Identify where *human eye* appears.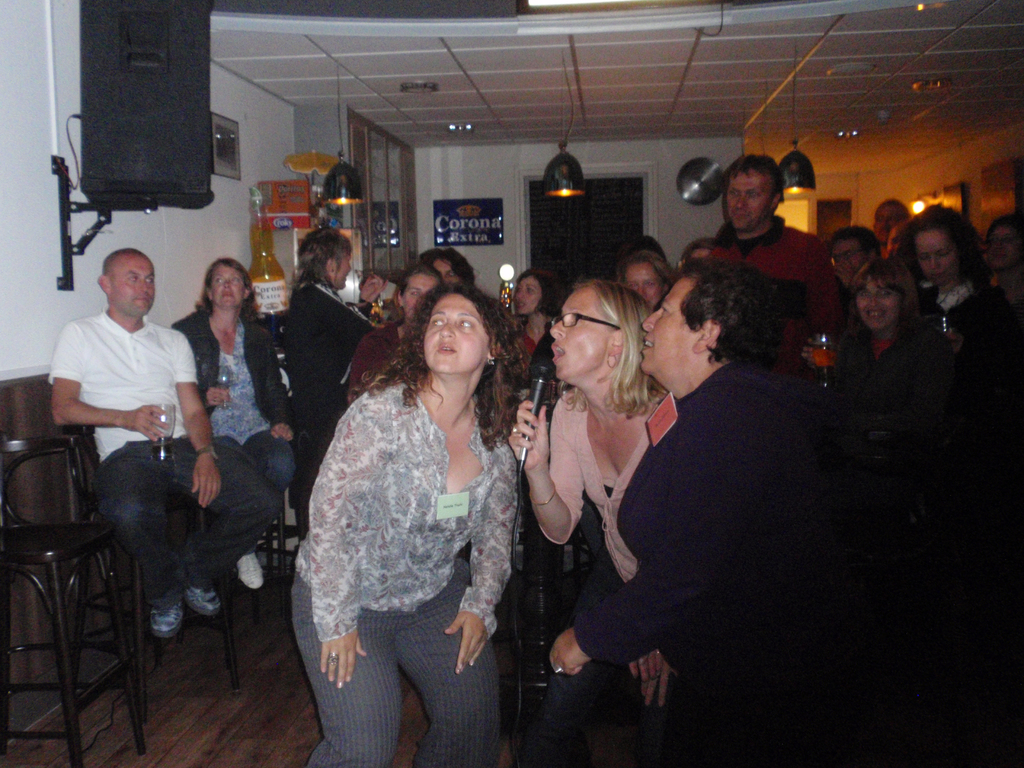
Appears at (455,313,477,334).
